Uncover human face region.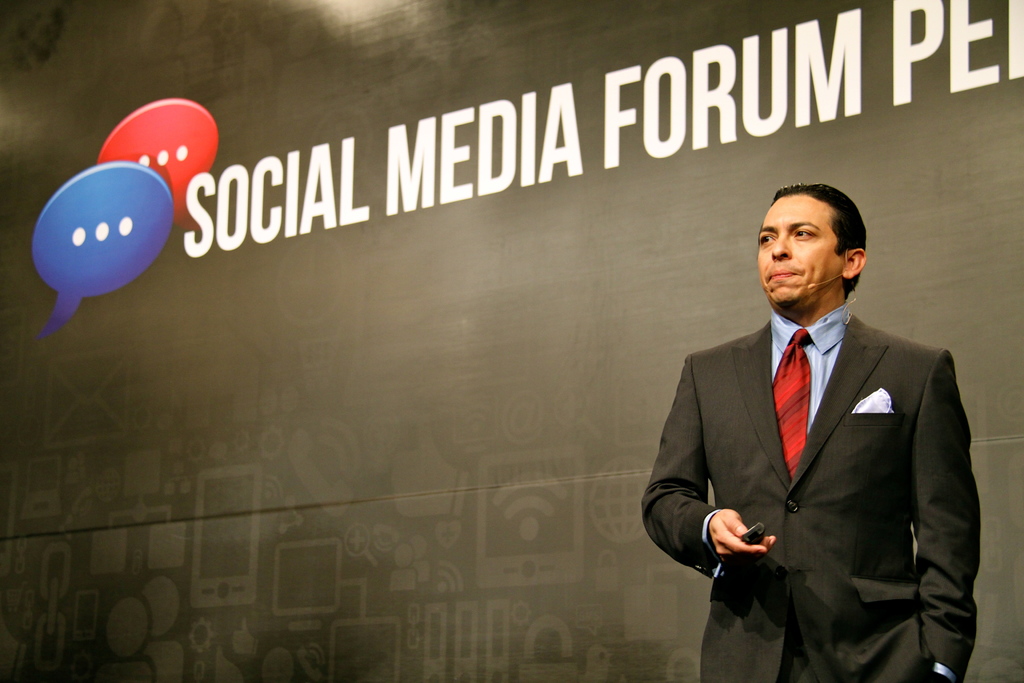
Uncovered: [757, 197, 842, 306].
